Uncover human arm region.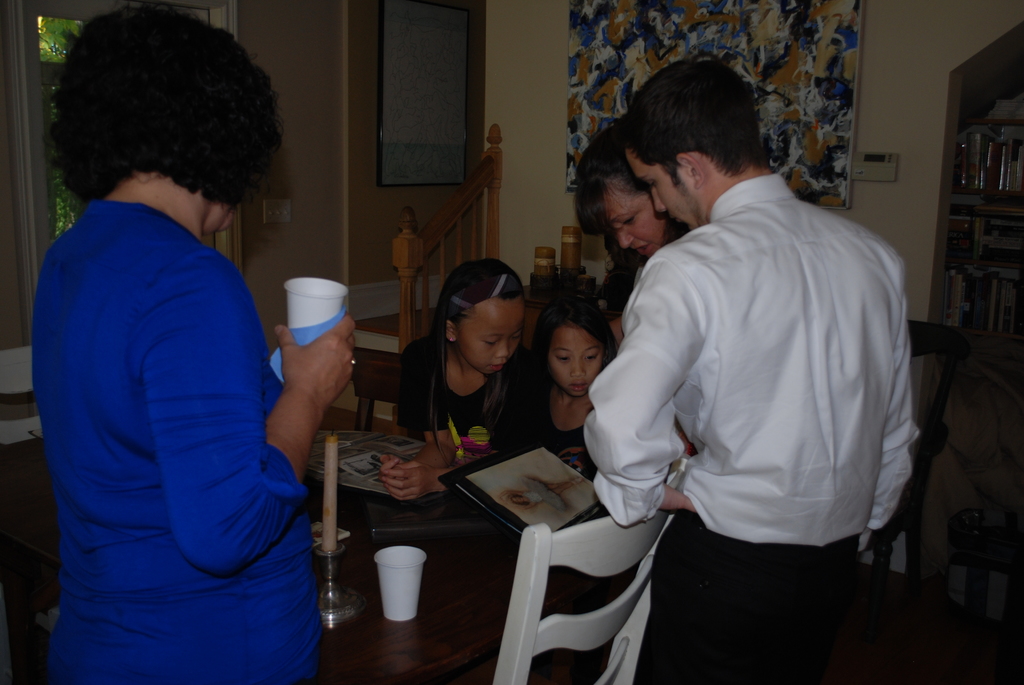
Uncovered: Rect(163, 292, 362, 580).
